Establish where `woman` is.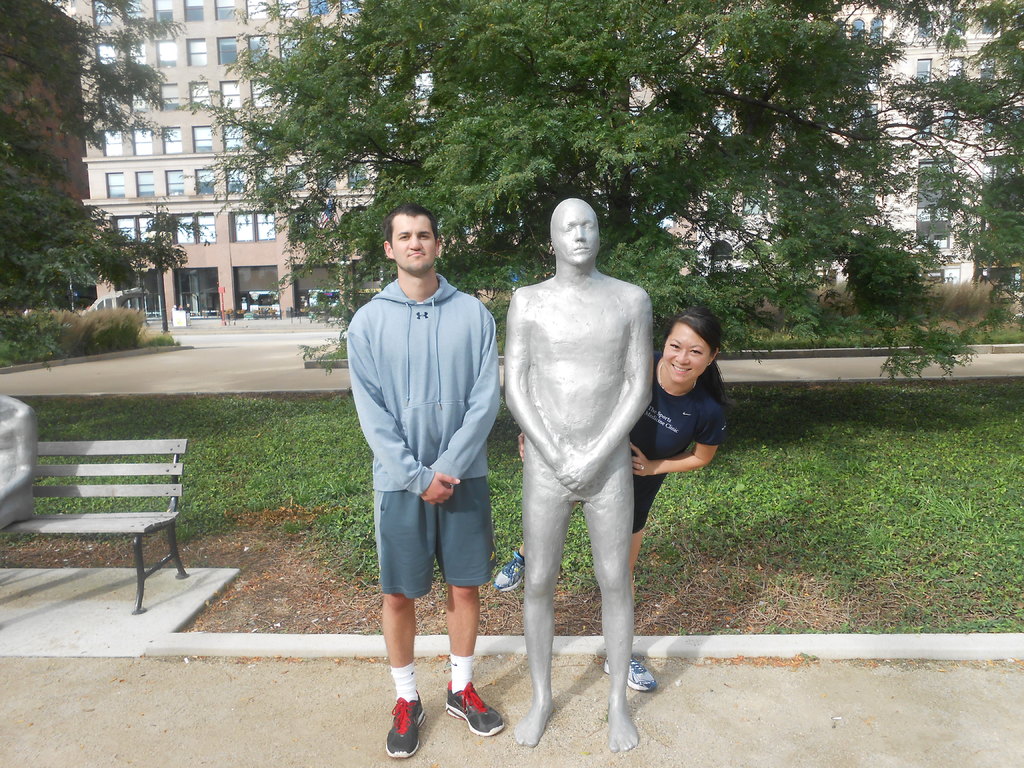
Established at crop(477, 305, 712, 612).
